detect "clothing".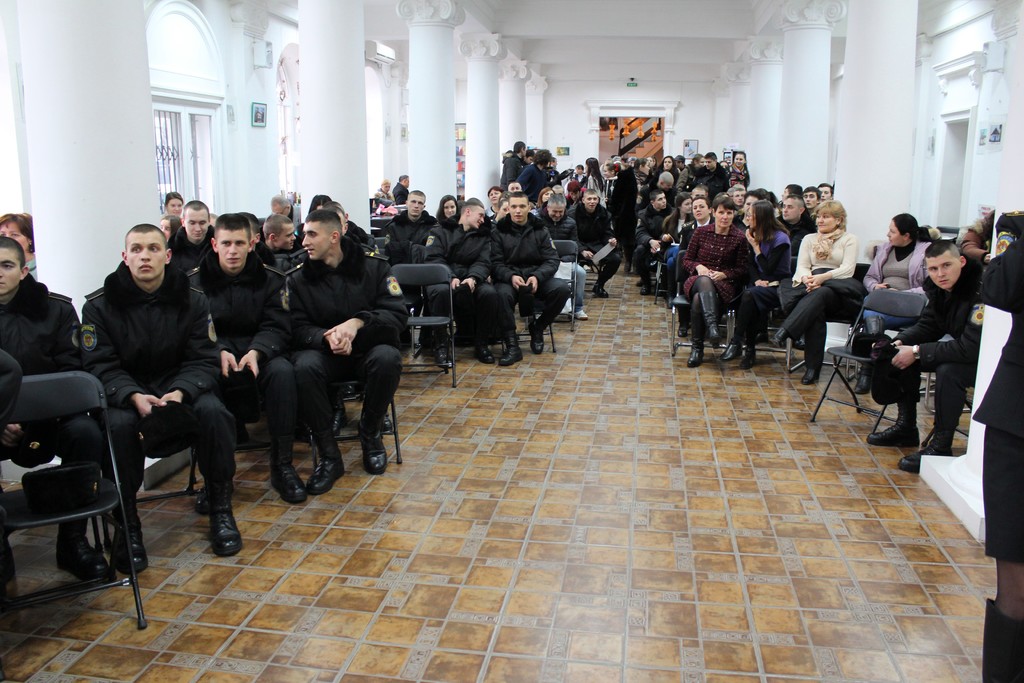
Detected at <region>68, 268, 249, 539</region>.
